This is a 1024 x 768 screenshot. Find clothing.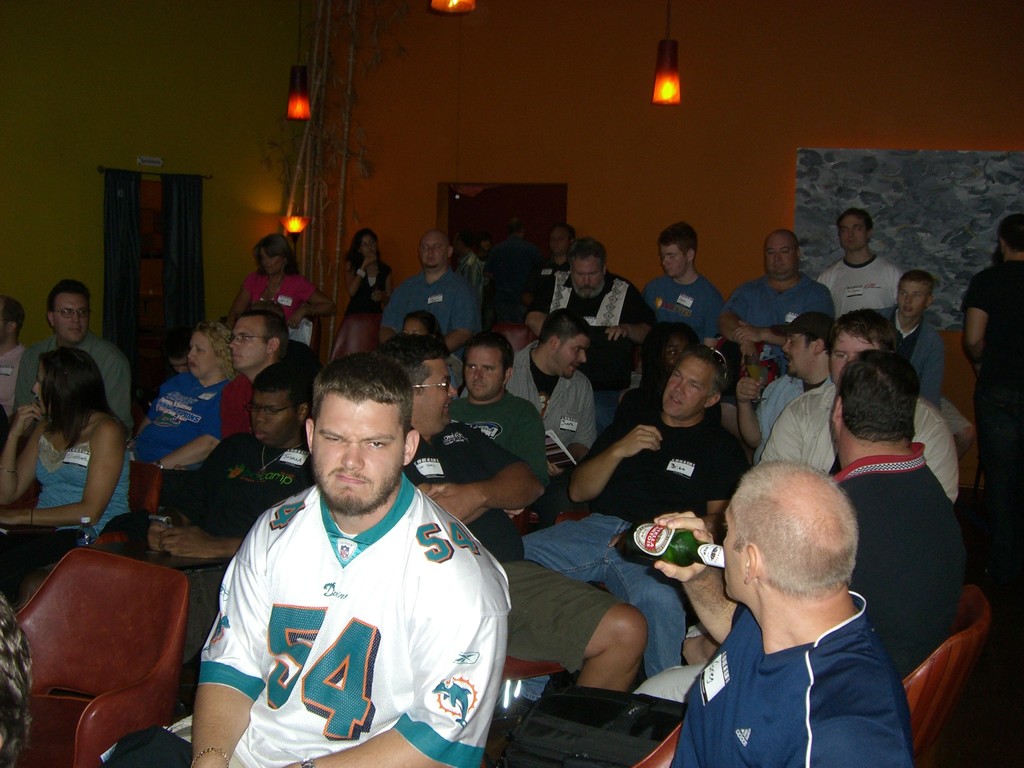
Bounding box: <box>394,415,623,698</box>.
